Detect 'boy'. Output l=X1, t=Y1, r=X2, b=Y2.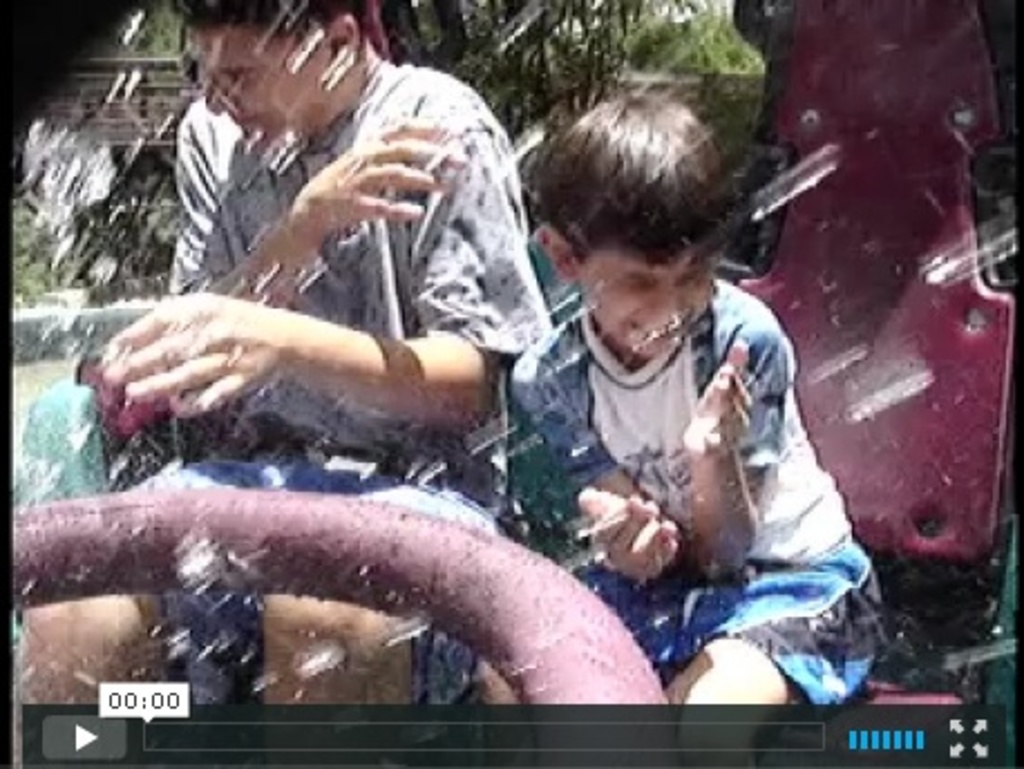
l=503, t=98, r=883, b=767.
